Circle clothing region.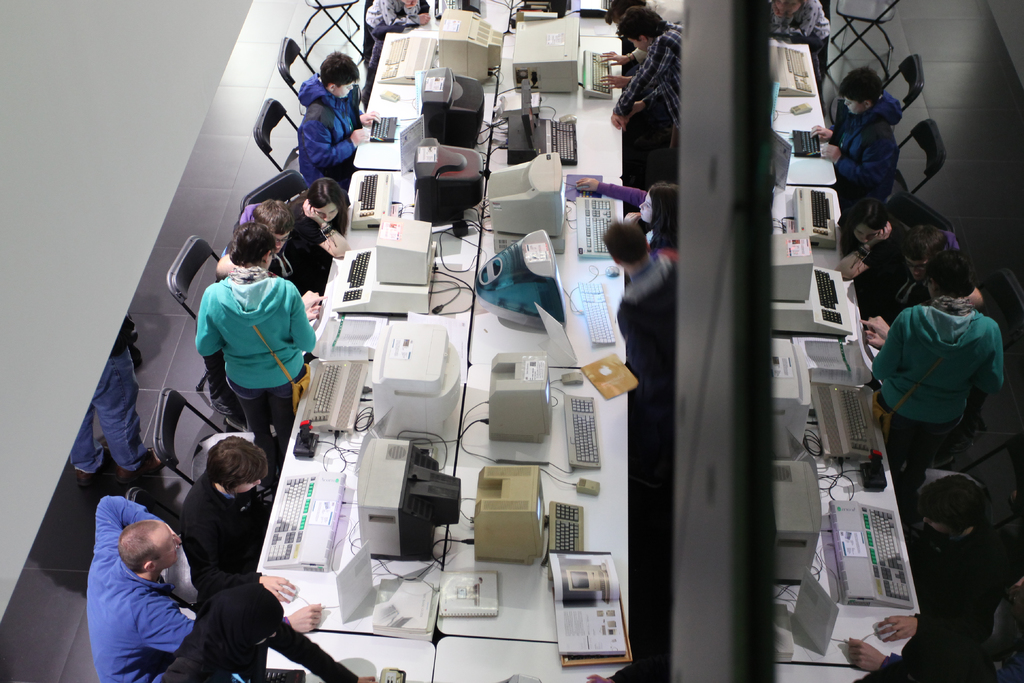
Region: box=[621, 252, 677, 404].
